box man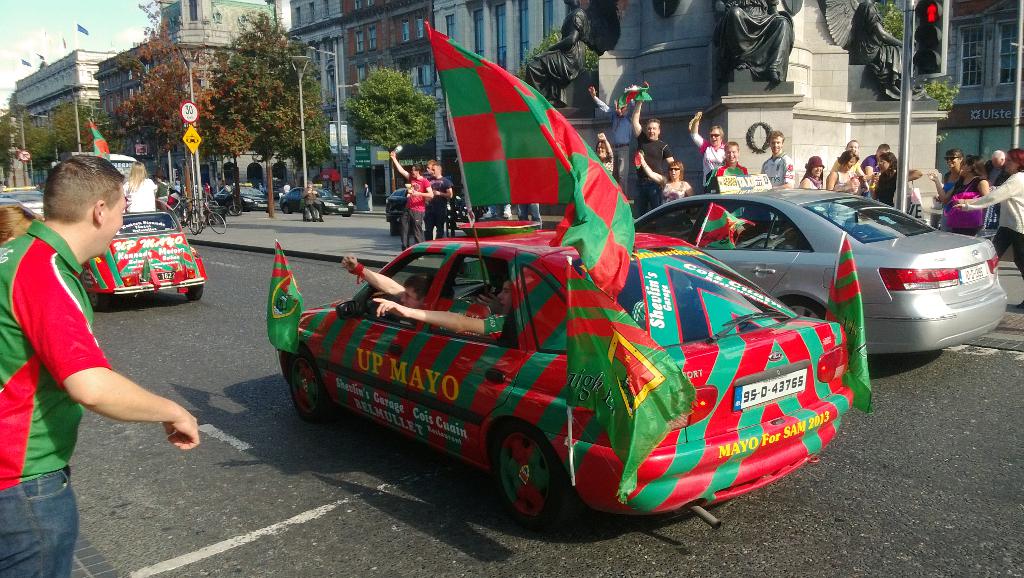
339:250:434:312
